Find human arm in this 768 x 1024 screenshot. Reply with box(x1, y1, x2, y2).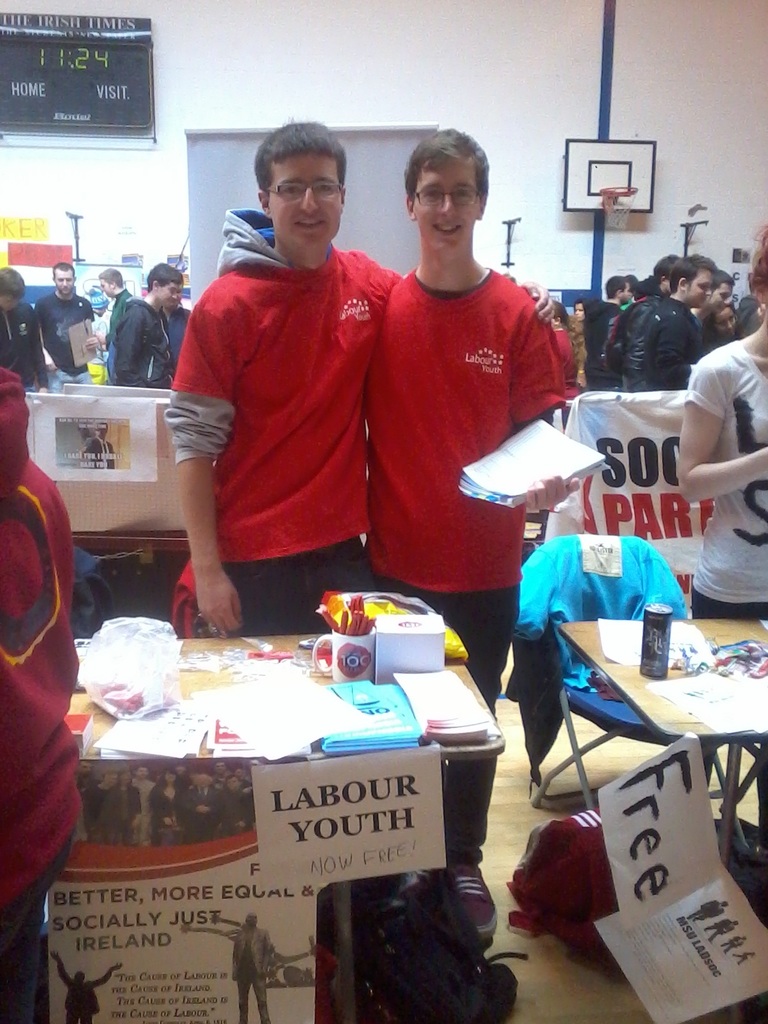
box(79, 321, 109, 356).
